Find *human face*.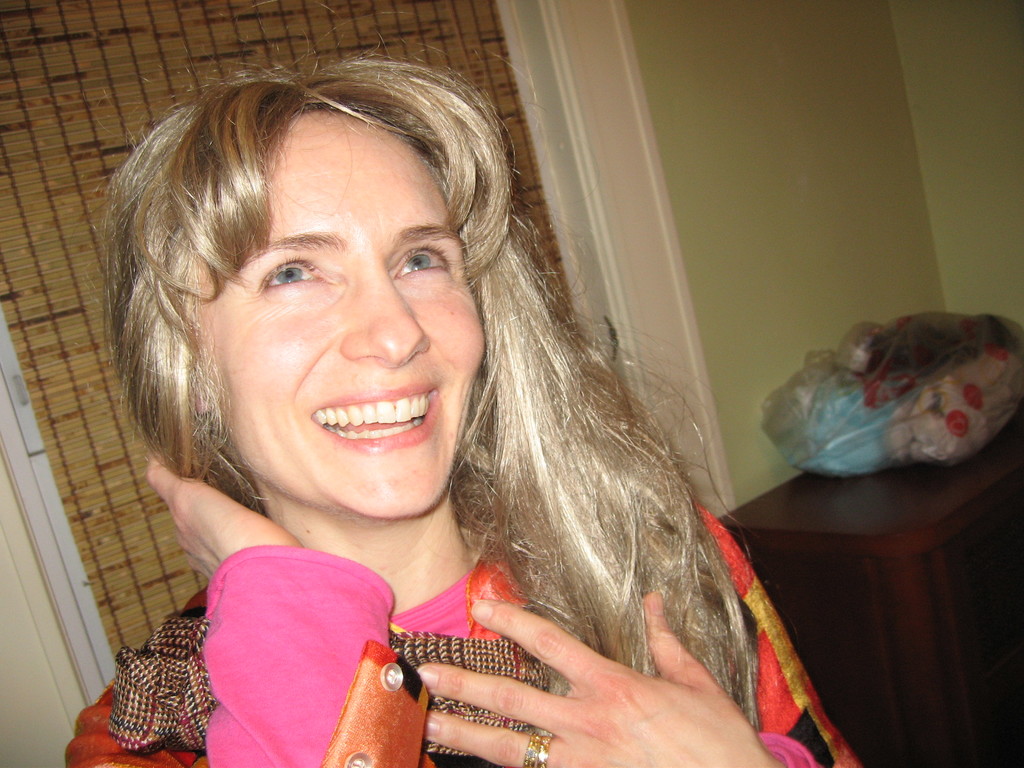
[x1=193, y1=110, x2=484, y2=515].
